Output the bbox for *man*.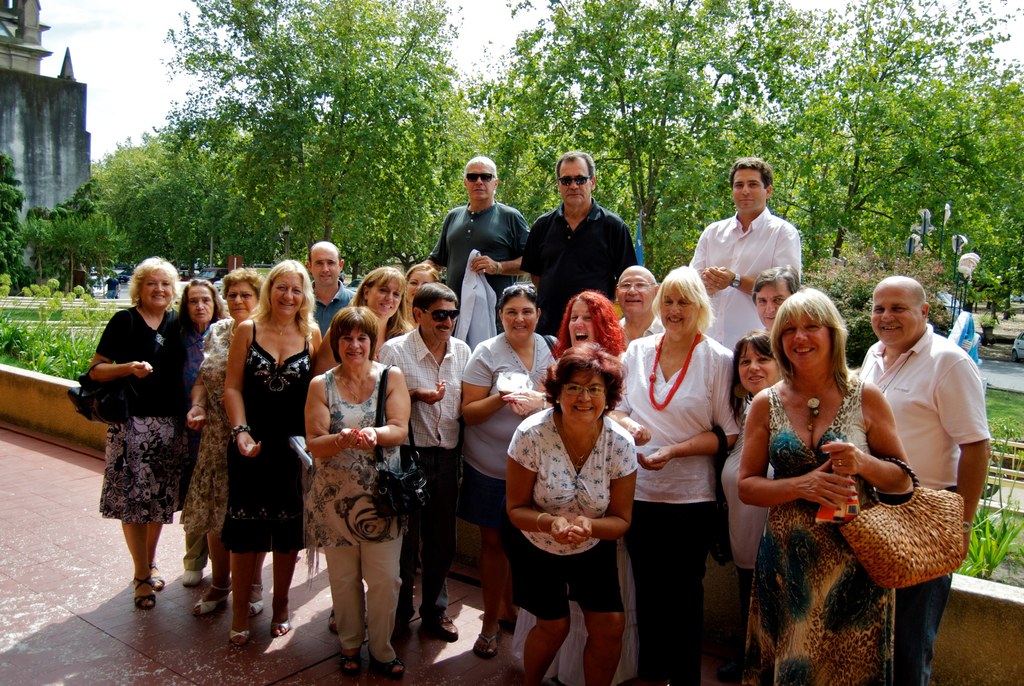
l=692, t=156, r=806, b=354.
